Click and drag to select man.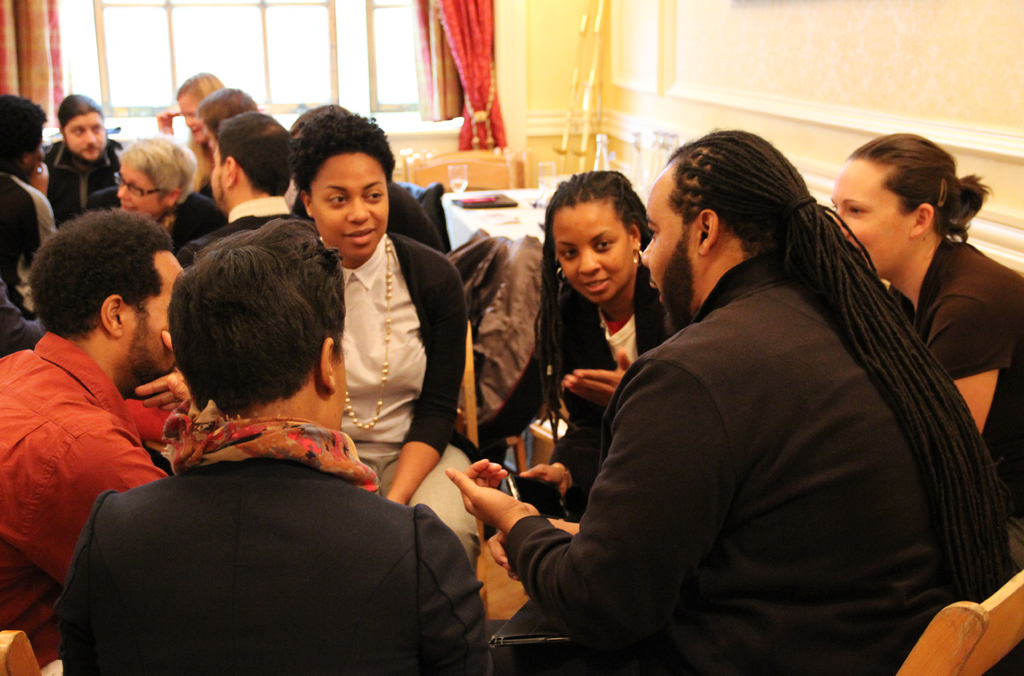
Selection: l=0, t=202, r=184, b=663.
